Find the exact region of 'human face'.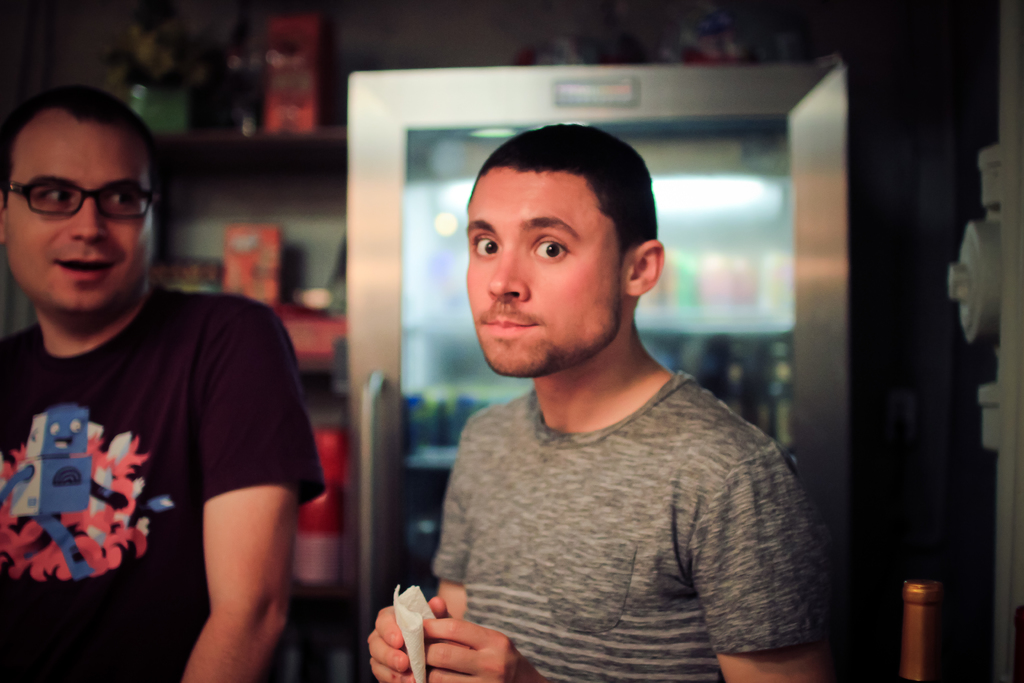
Exact region: (3, 108, 148, 317).
